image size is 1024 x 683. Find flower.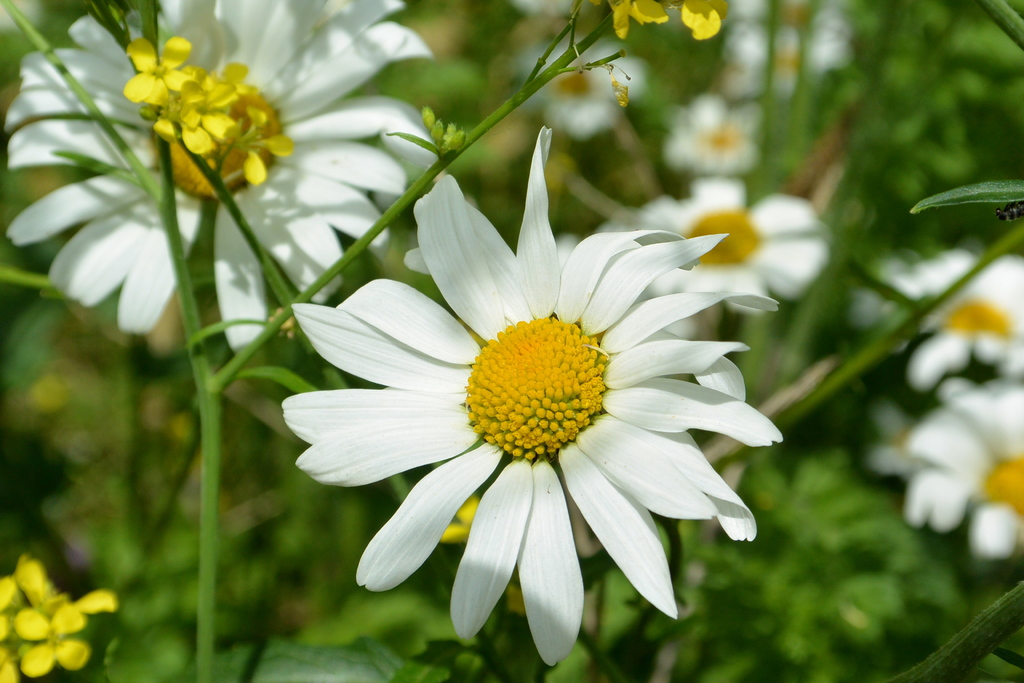
crop(656, 93, 761, 183).
